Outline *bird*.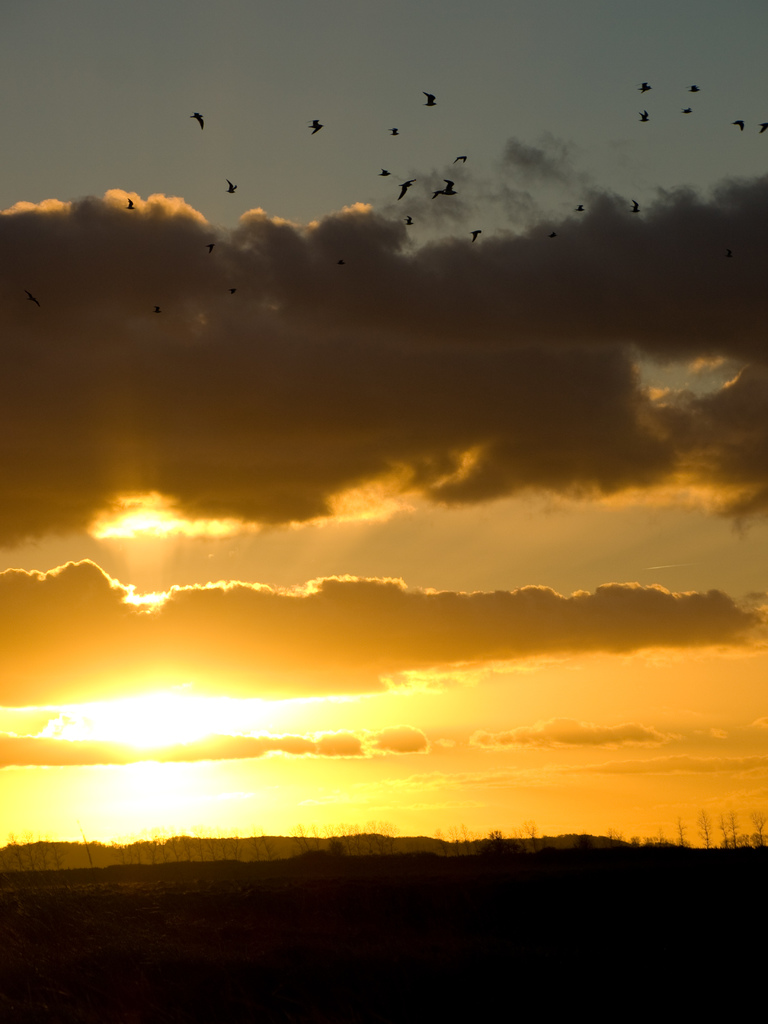
Outline: <region>333, 256, 346, 266</region>.
